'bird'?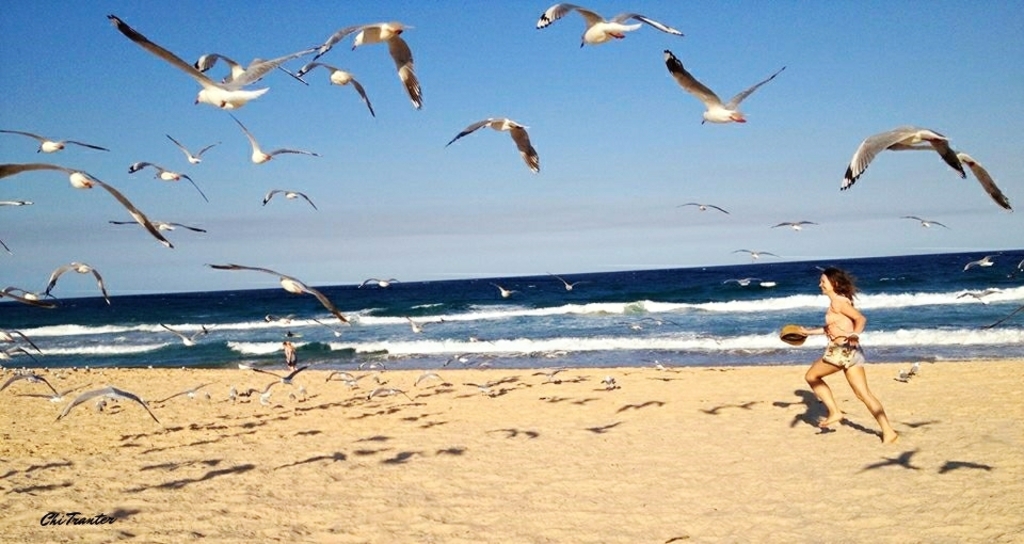
BBox(3, 345, 41, 366)
